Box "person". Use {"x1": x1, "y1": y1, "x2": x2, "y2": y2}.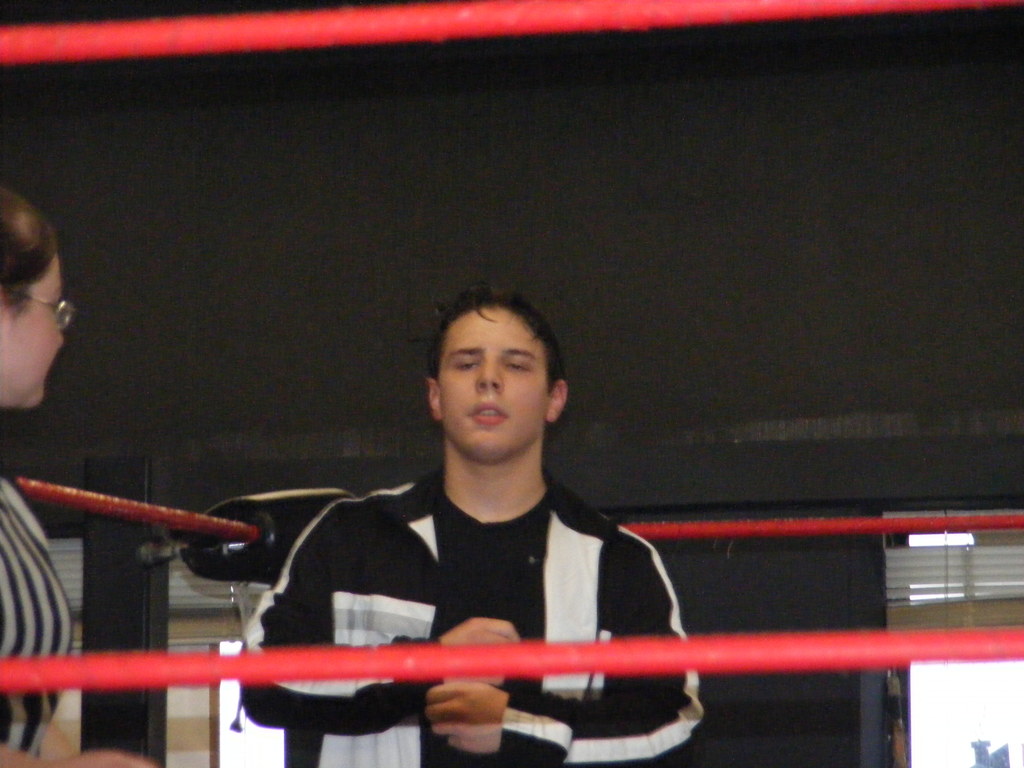
{"x1": 3, "y1": 189, "x2": 156, "y2": 767}.
